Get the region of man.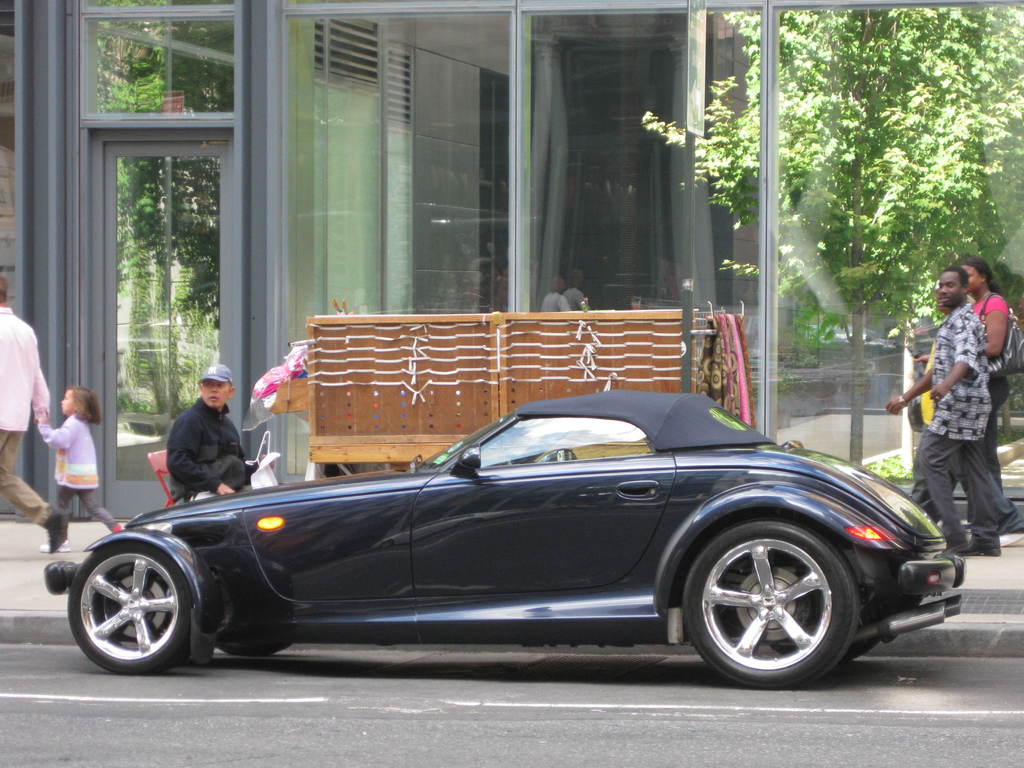
<region>0, 278, 68, 554</region>.
